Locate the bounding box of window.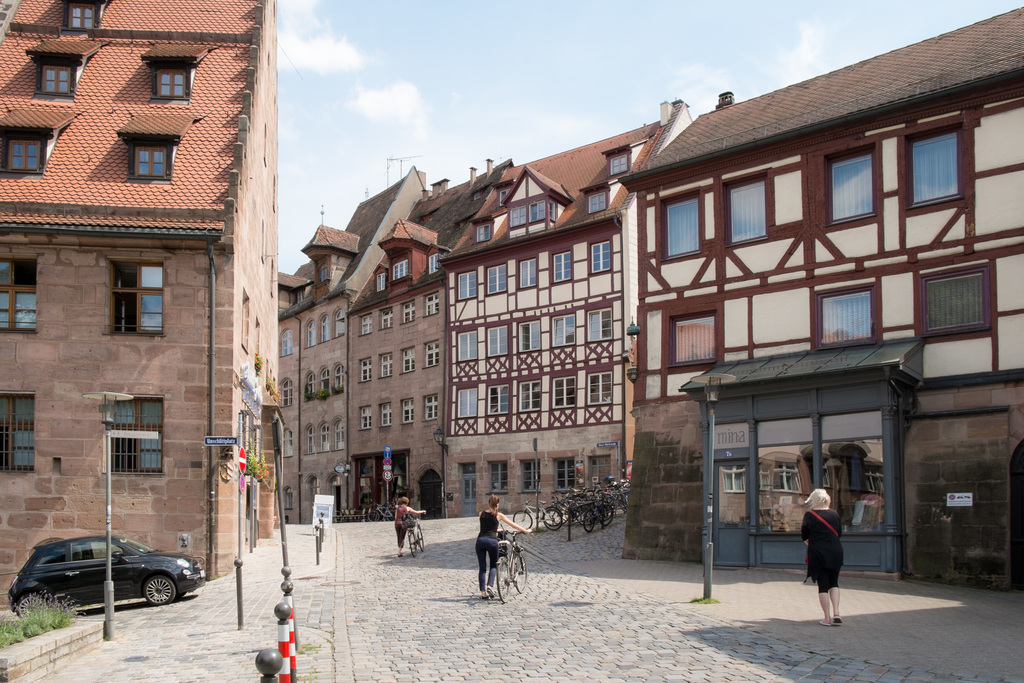
Bounding box: rect(910, 131, 961, 207).
